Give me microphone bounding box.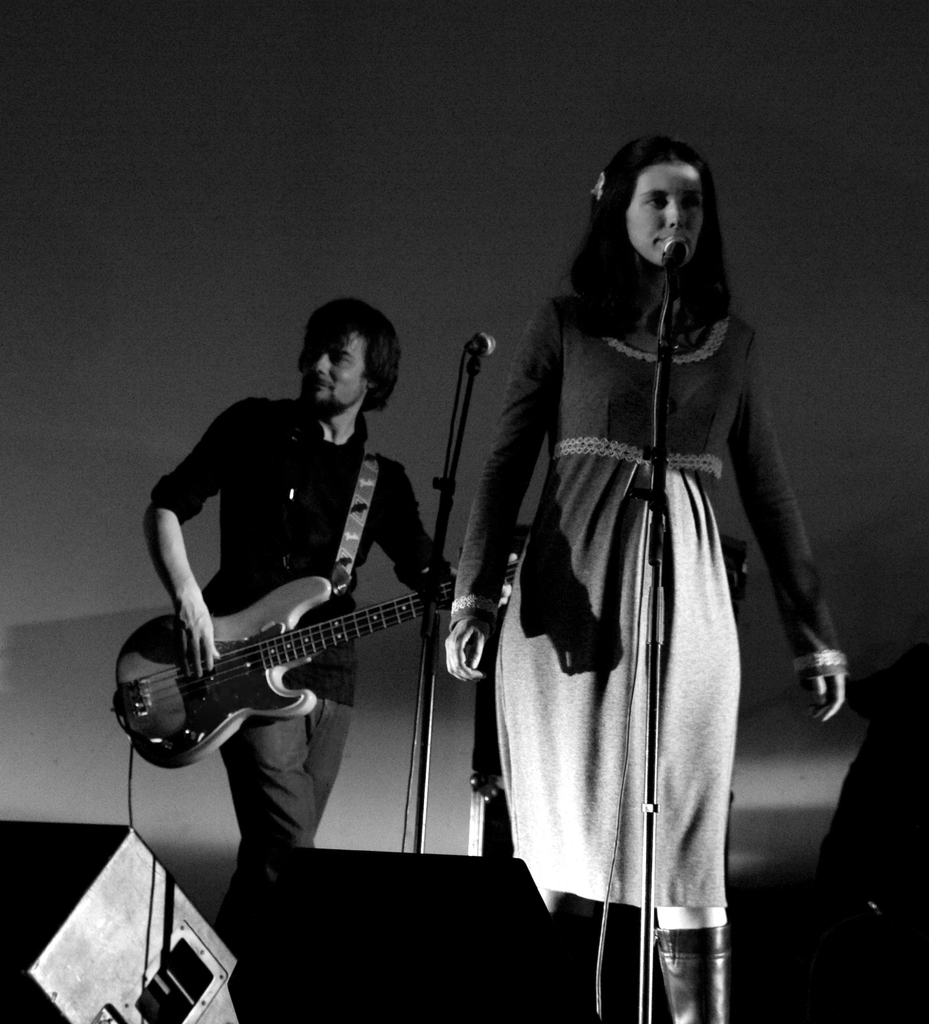
{"left": 661, "top": 235, "right": 695, "bottom": 277}.
